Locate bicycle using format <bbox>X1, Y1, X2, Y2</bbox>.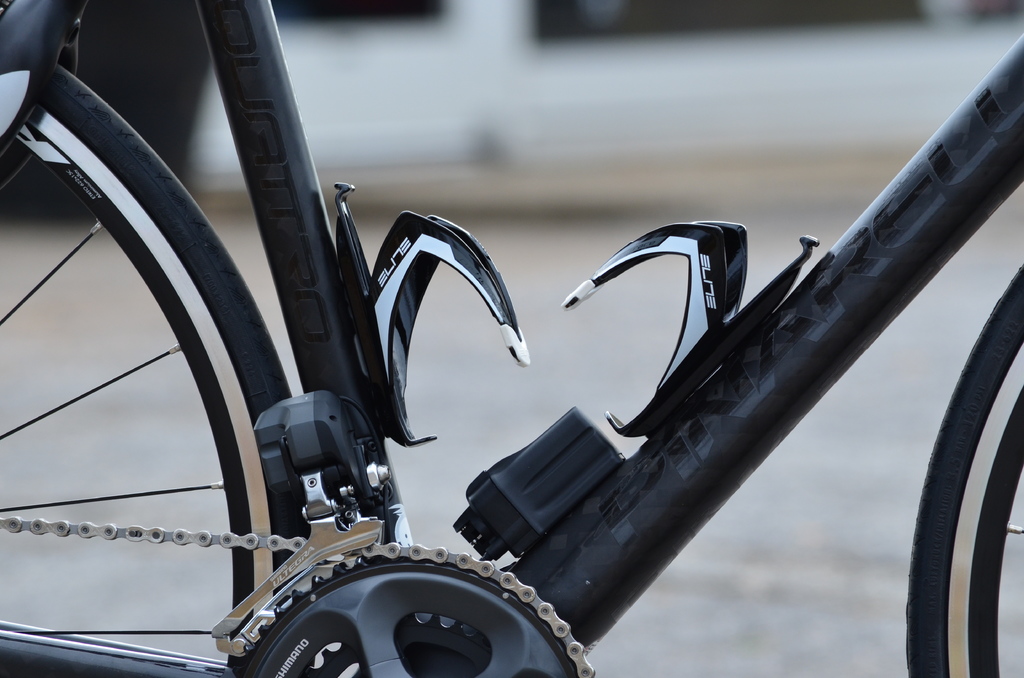
<bbox>0, 0, 970, 656</bbox>.
